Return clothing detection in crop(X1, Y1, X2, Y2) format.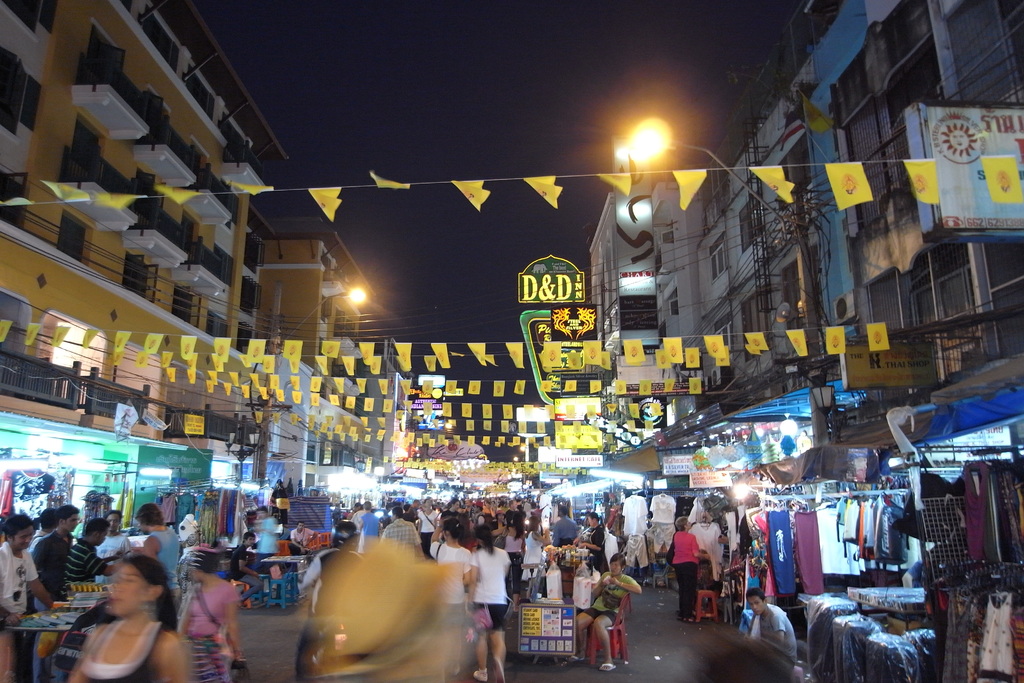
crop(471, 544, 512, 629).
